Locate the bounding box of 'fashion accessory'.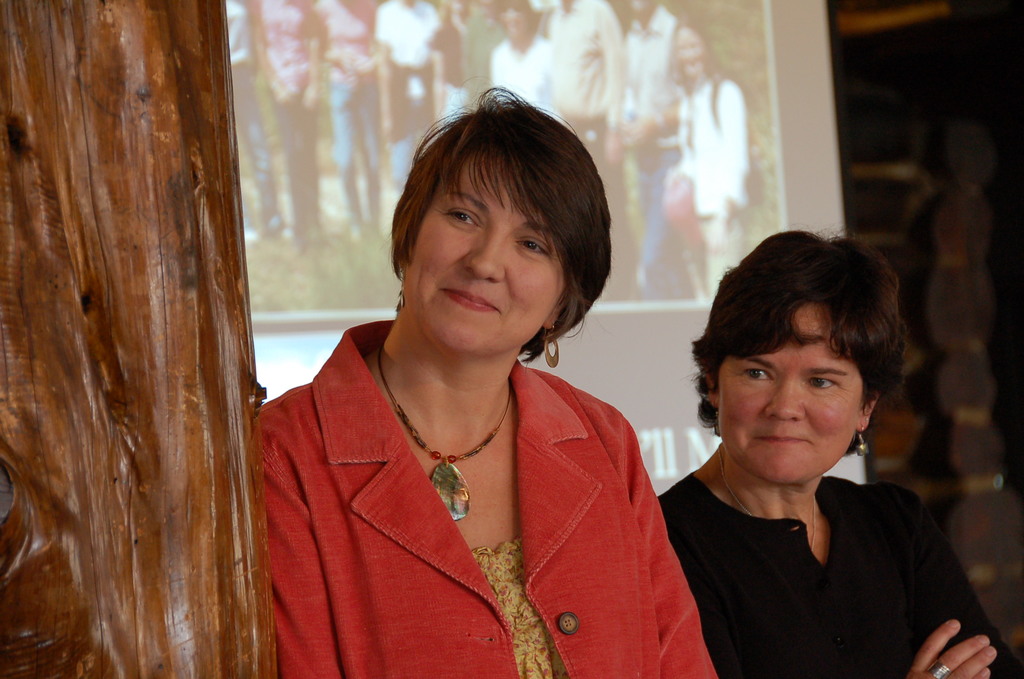
Bounding box: left=544, top=323, right=560, bottom=365.
